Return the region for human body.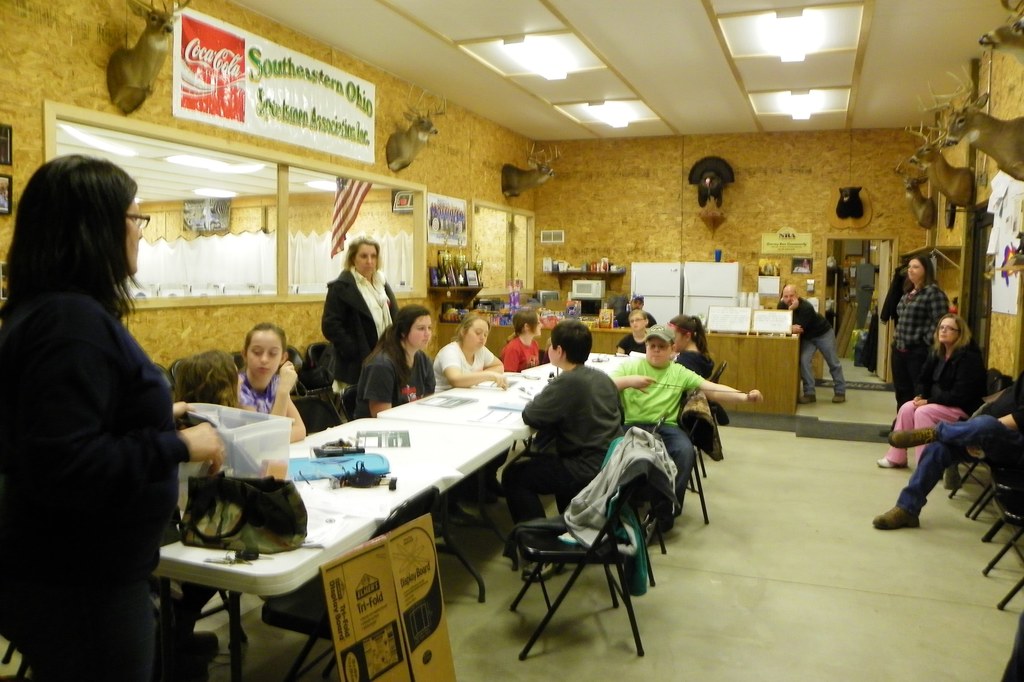
<box>320,233,395,417</box>.
